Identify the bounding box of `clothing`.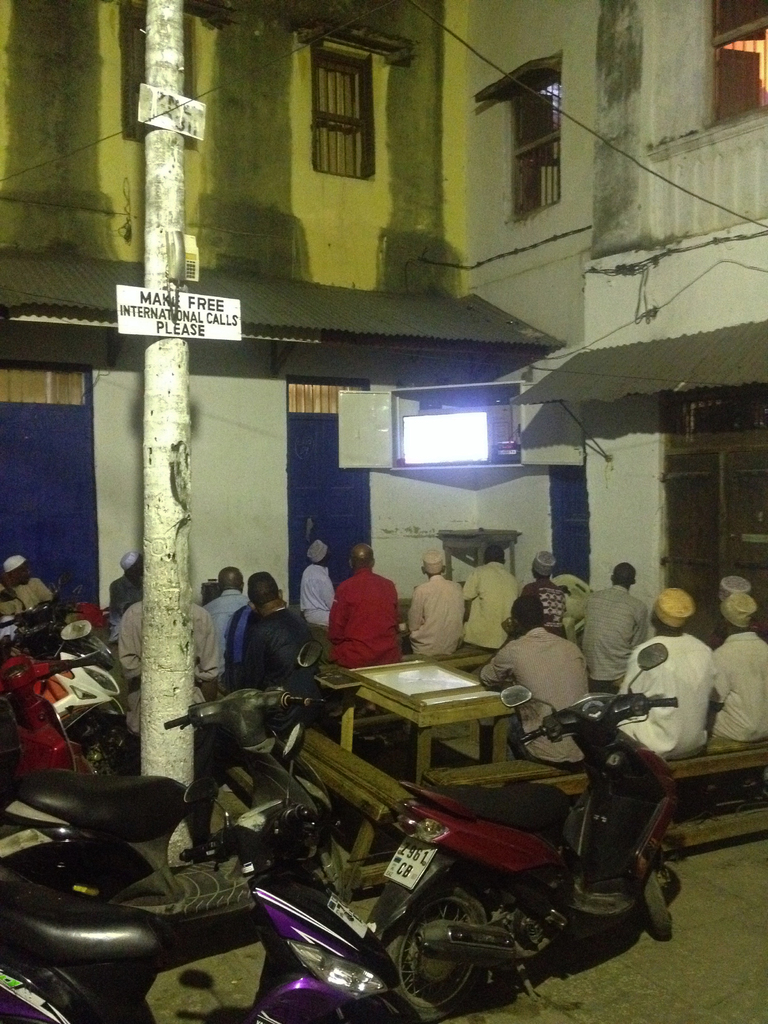
14/579/52/607.
